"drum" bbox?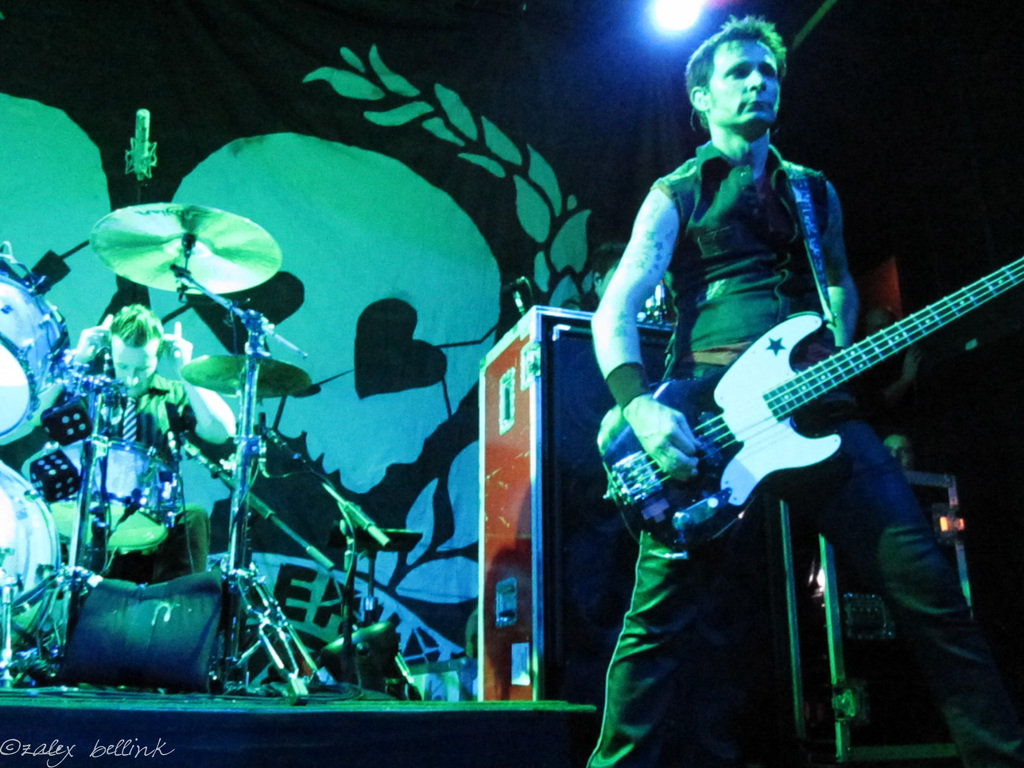
bbox=[0, 271, 72, 452]
